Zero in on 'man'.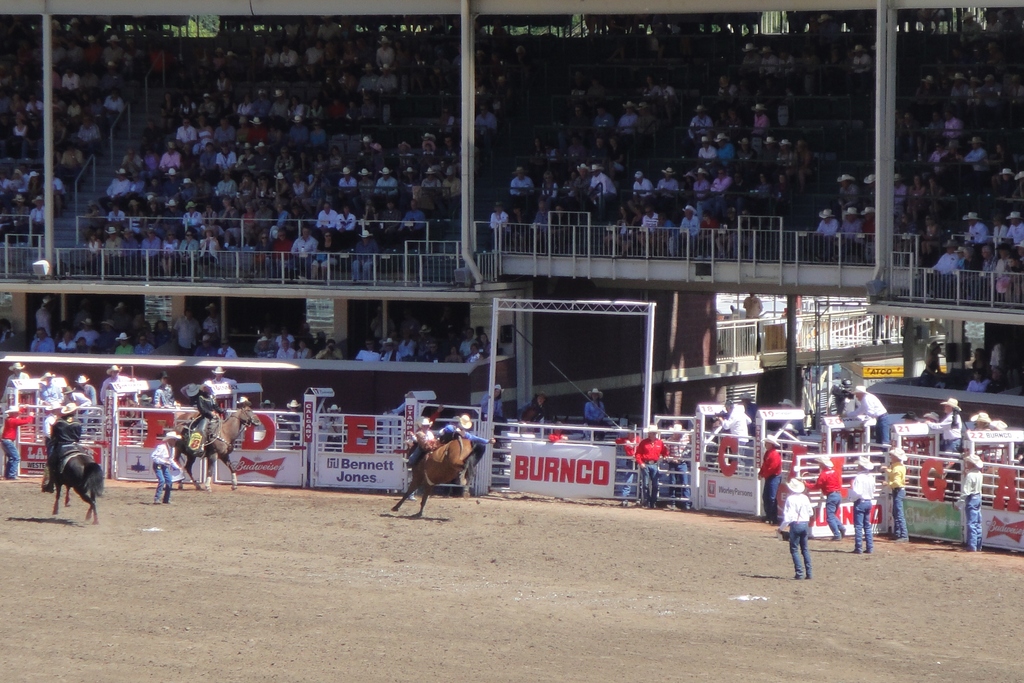
Zeroed in: pyautogui.locateOnScreen(950, 72, 966, 108).
